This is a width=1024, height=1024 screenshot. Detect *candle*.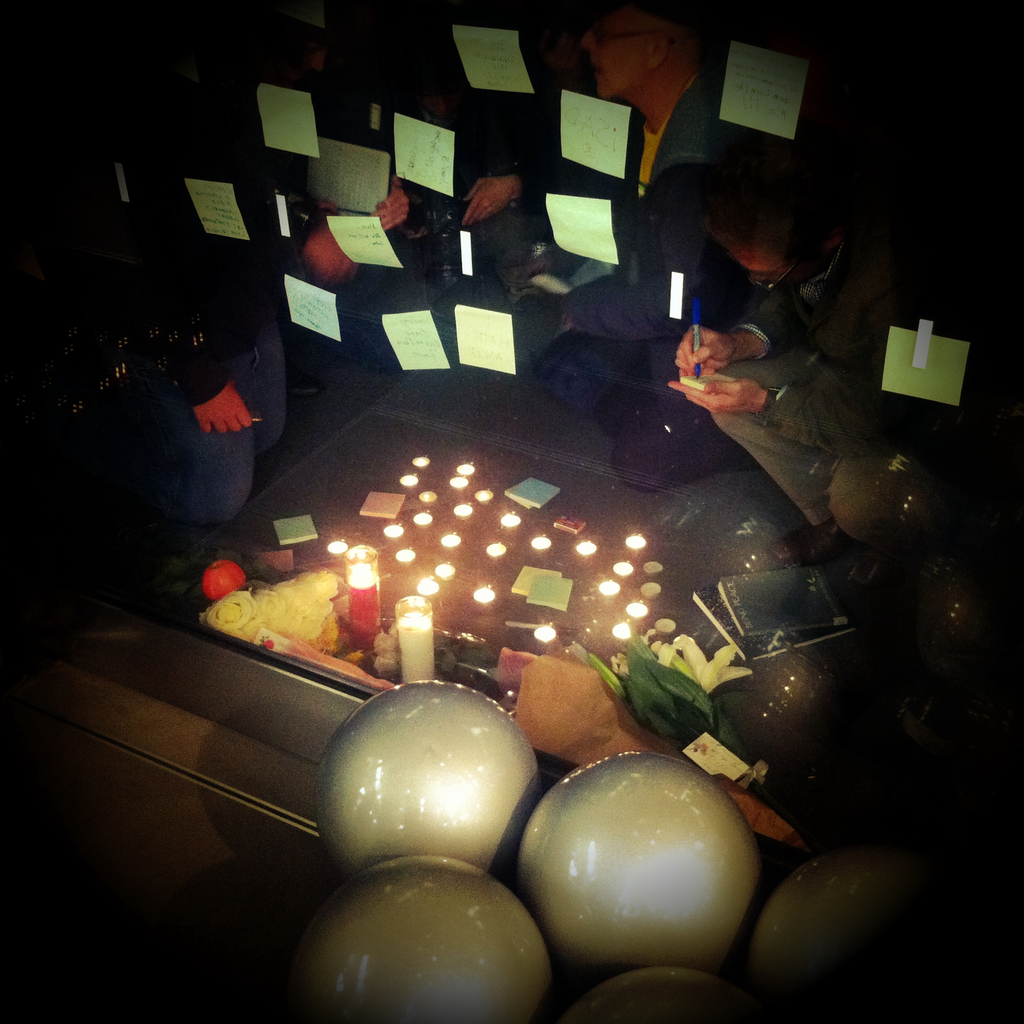
region(454, 504, 474, 518).
